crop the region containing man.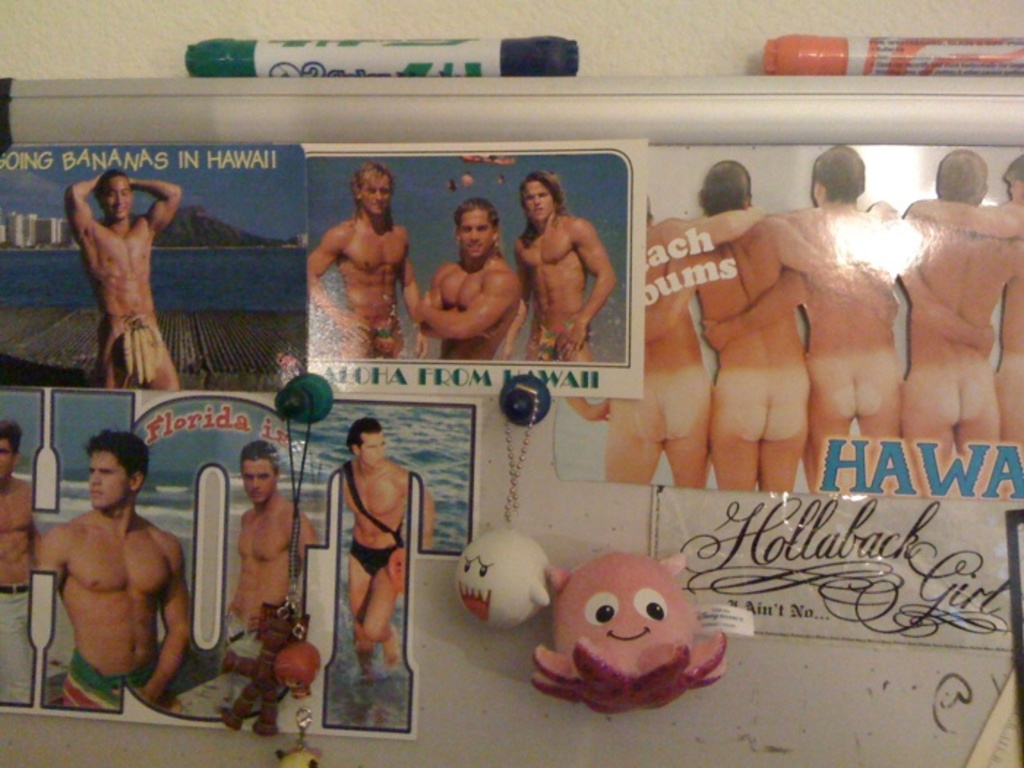
Crop region: (225,440,323,712).
